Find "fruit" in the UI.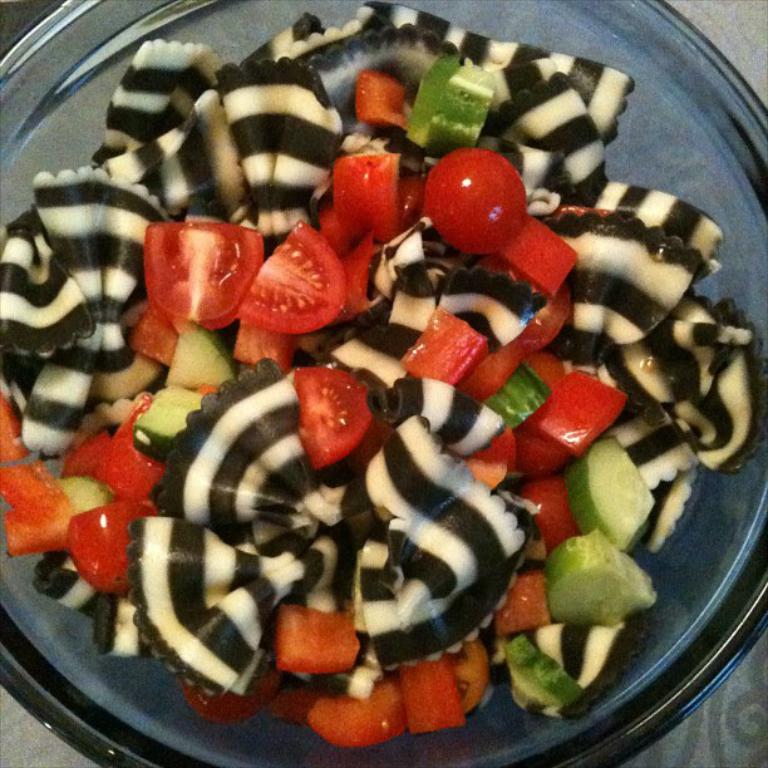
UI element at region(430, 143, 533, 253).
